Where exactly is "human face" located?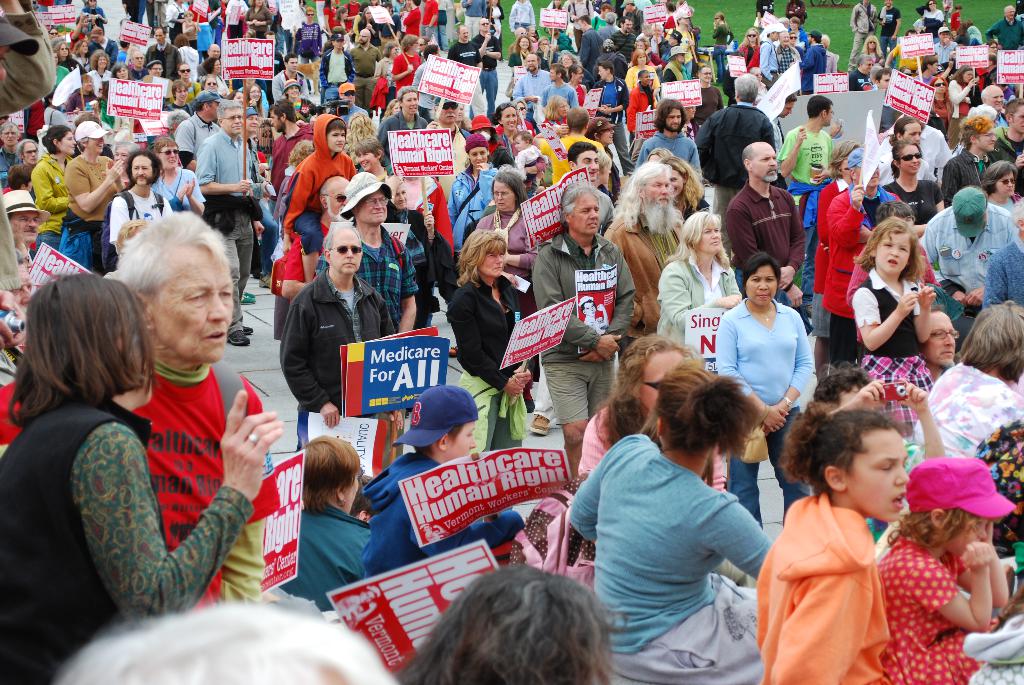
Its bounding box is (x1=15, y1=269, x2=31, y2=308).
